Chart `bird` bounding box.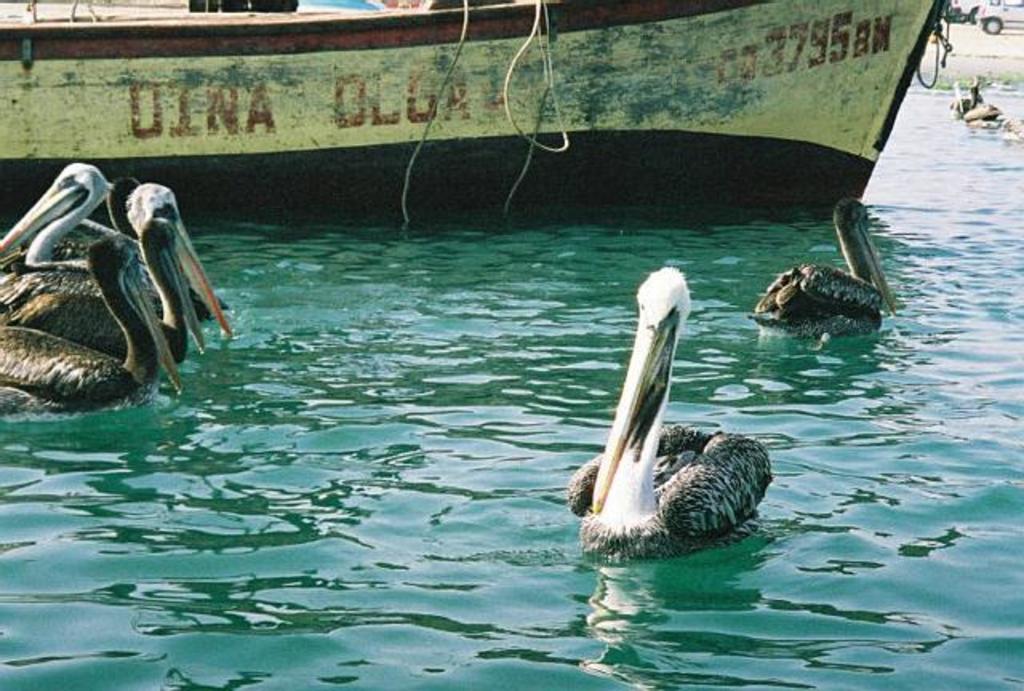
Charted: Rect(563, 267, 784, 553).
